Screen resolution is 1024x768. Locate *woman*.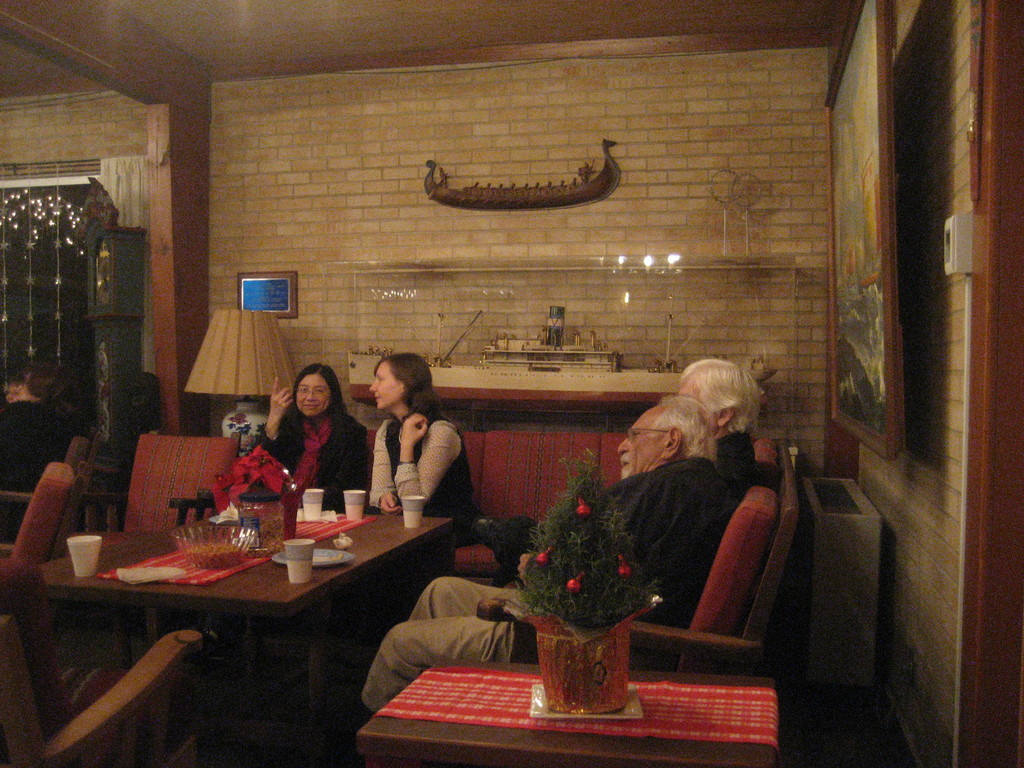
bbox(264, 376, 353, 515).
